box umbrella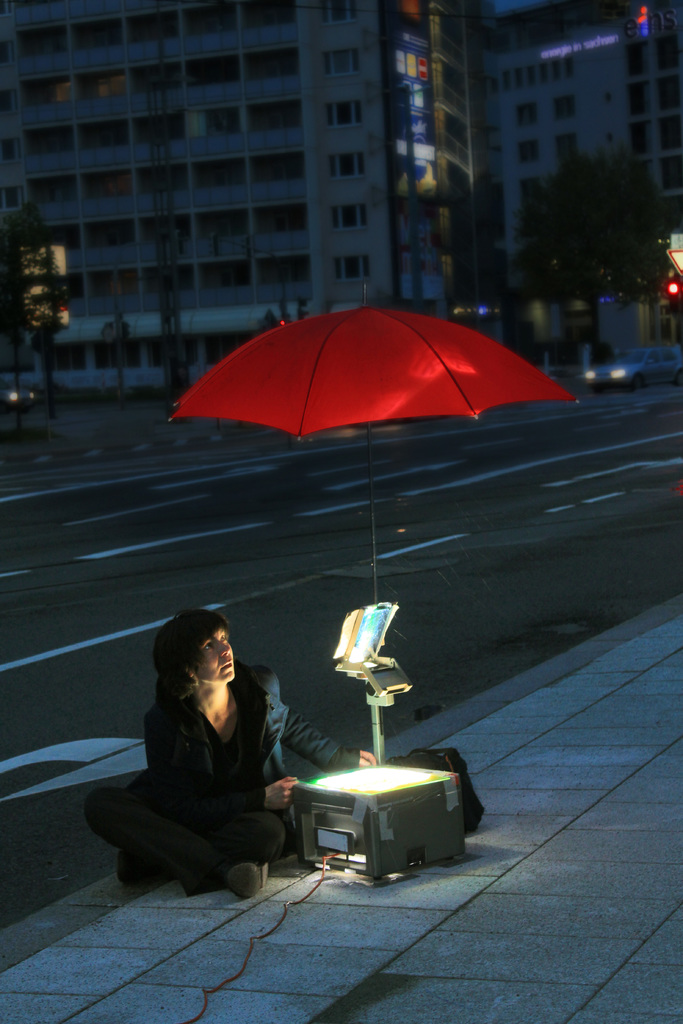
x1=172 y1=286 x2=568 y2=576
